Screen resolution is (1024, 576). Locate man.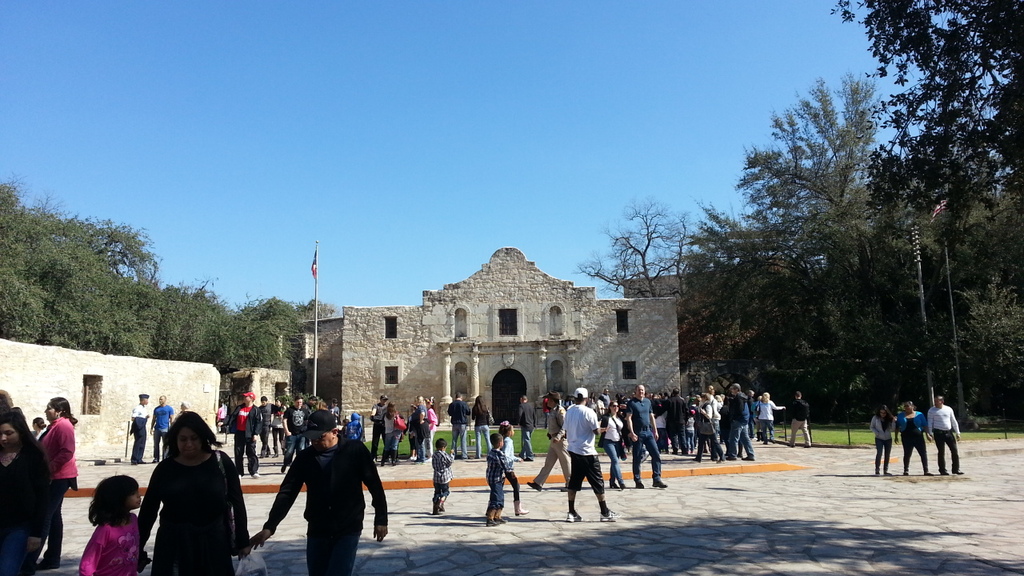
(369,394,387,460).
